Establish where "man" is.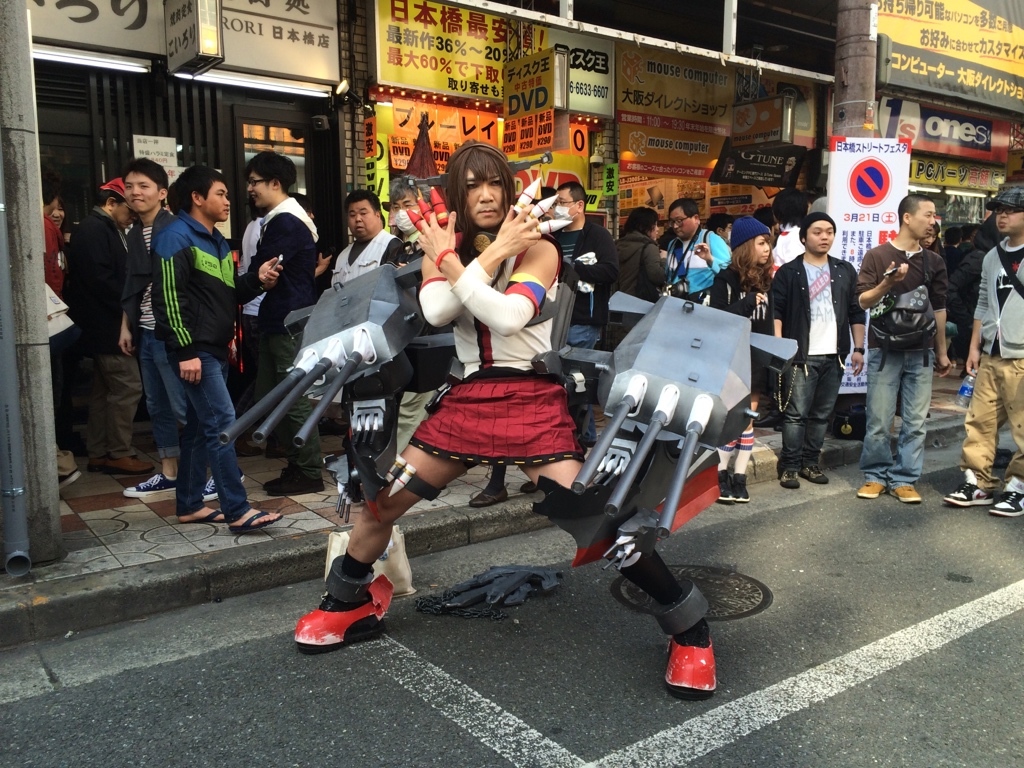
Established at 940, 177, 1023, 519.
